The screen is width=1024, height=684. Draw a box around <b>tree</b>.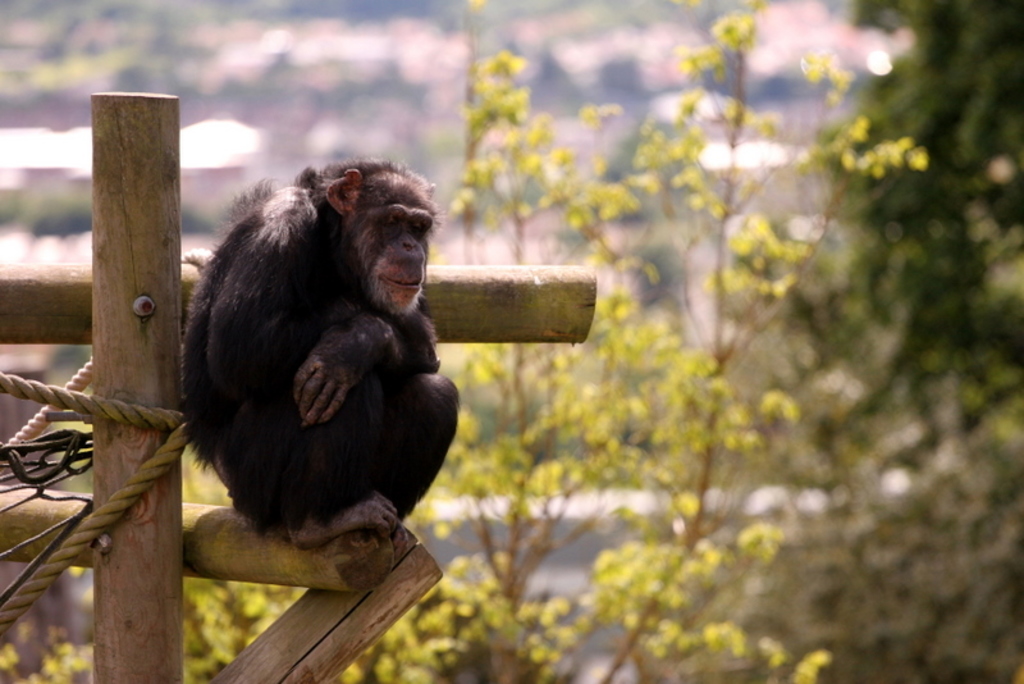
locate(804, 0, 1023, 443).
